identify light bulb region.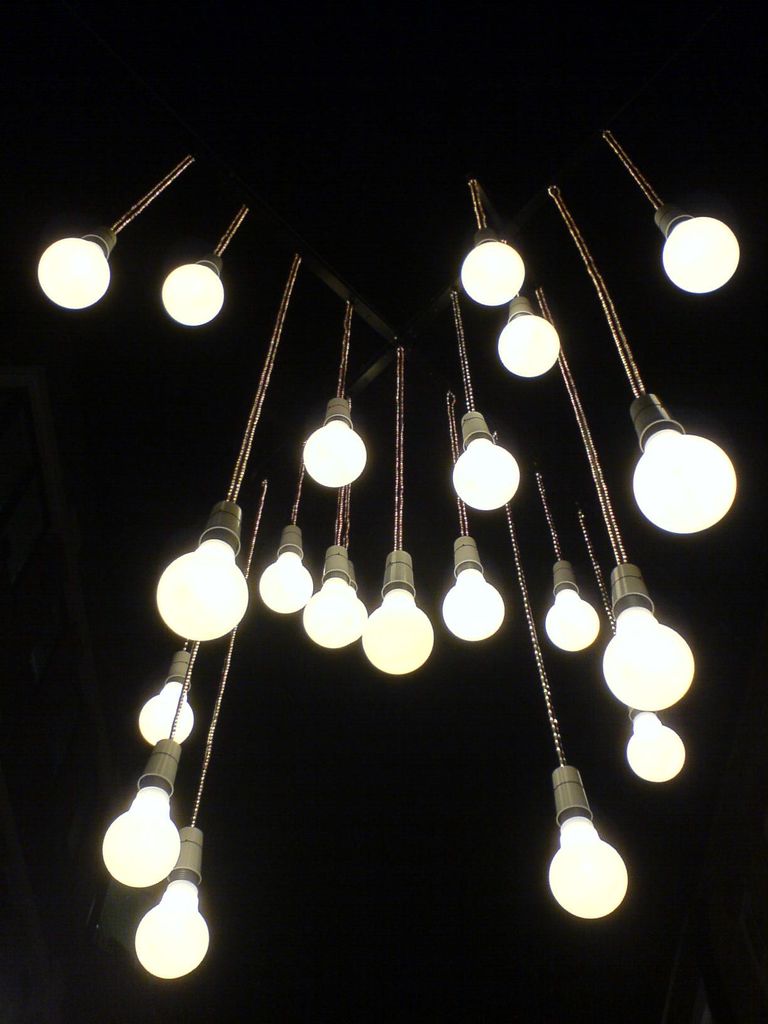
Region: {"x1": 601, "y1": 596, "x2": 699, "y2": 715}.
